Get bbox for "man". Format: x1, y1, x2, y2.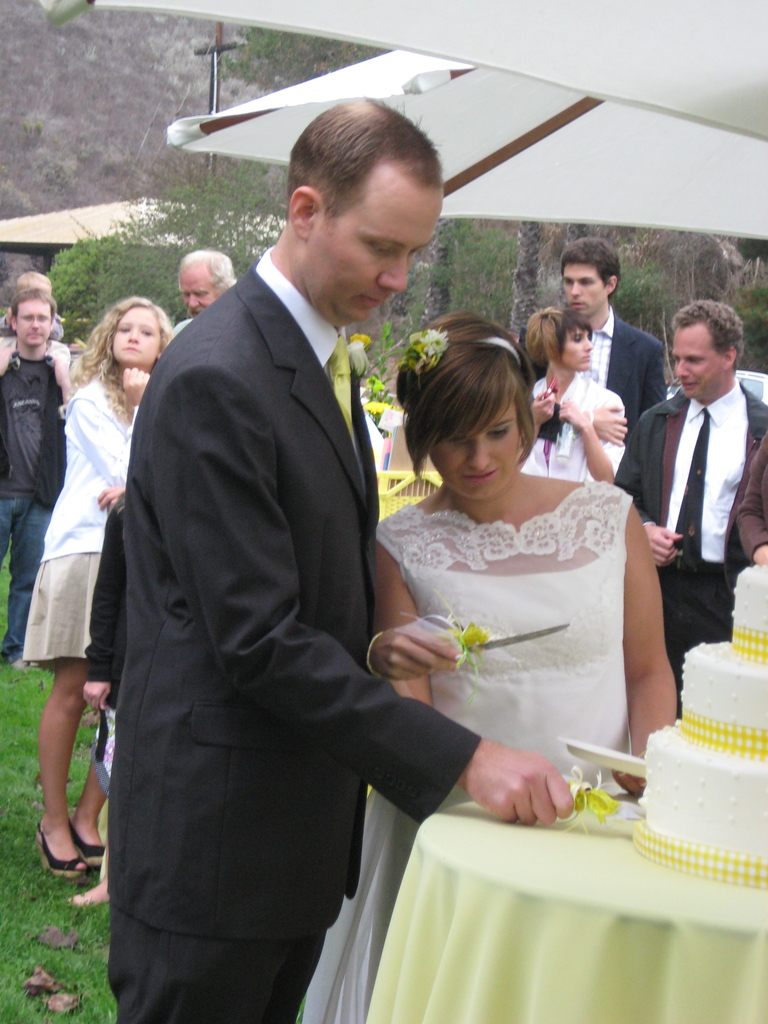
108, 92, 584, 1023.
